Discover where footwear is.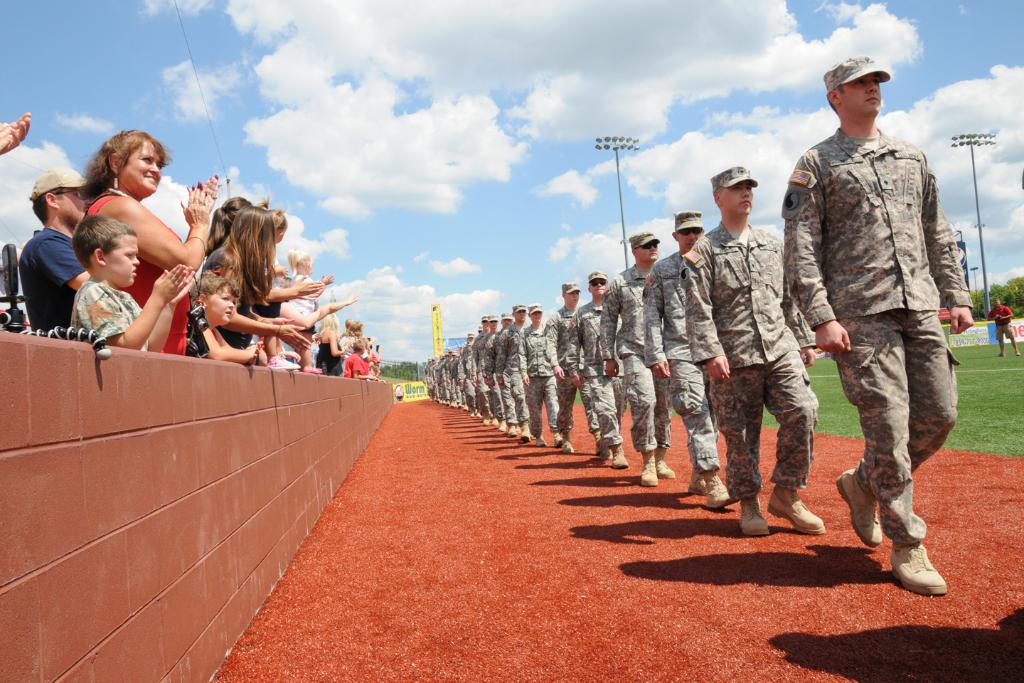
Discovered at <region>737, 498, 767, 534</region>.
